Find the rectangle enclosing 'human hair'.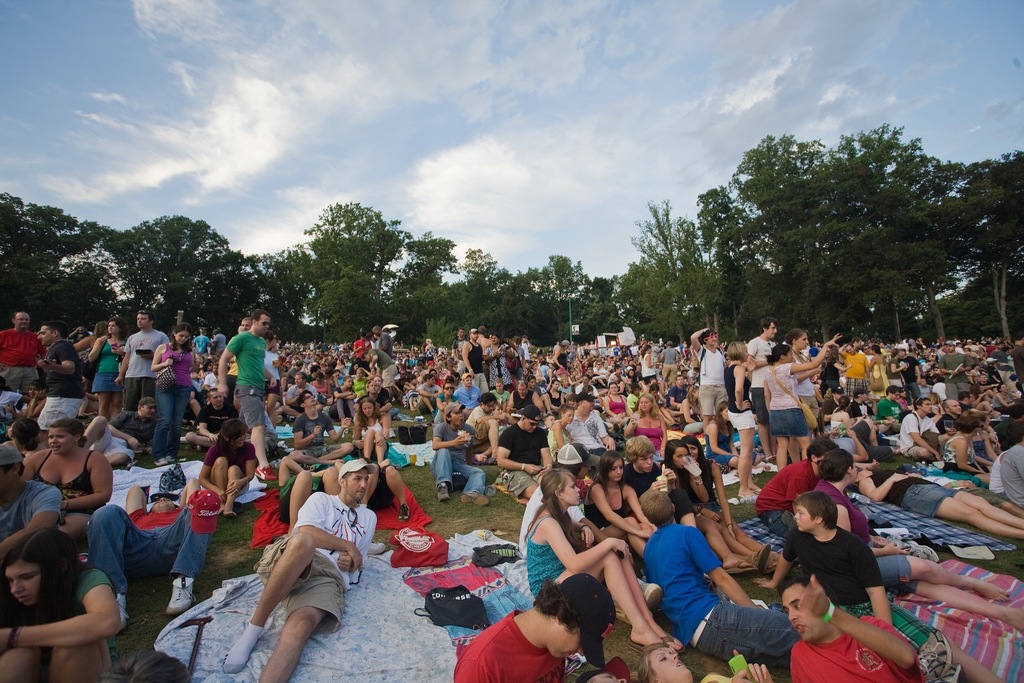
[left=139, top=310, right=155, bottom=324].
